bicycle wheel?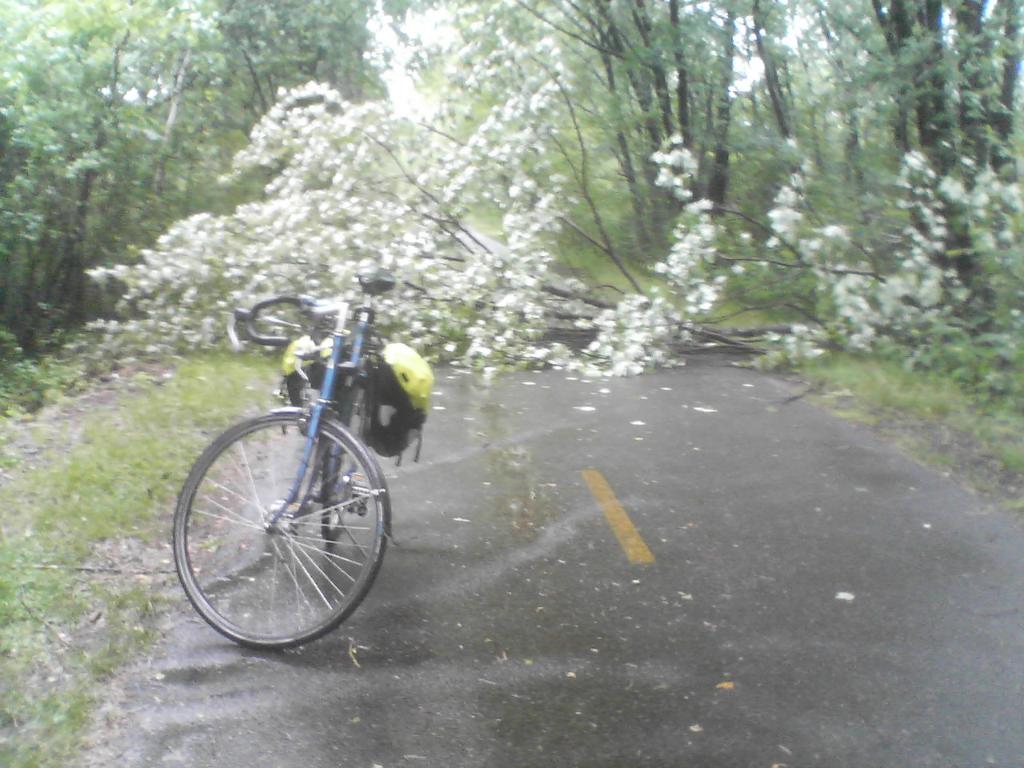
pyautogui.locateOnScreen(162, 374, 398, 655)
